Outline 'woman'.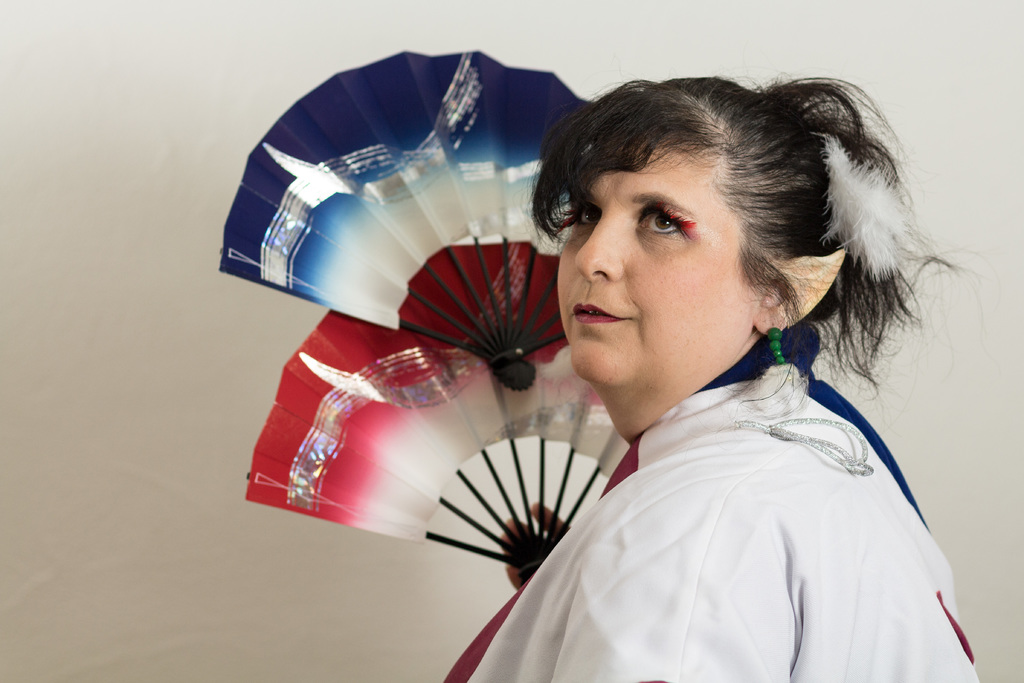
Outline: (left=456, top=74, right=995, bottom=679).
